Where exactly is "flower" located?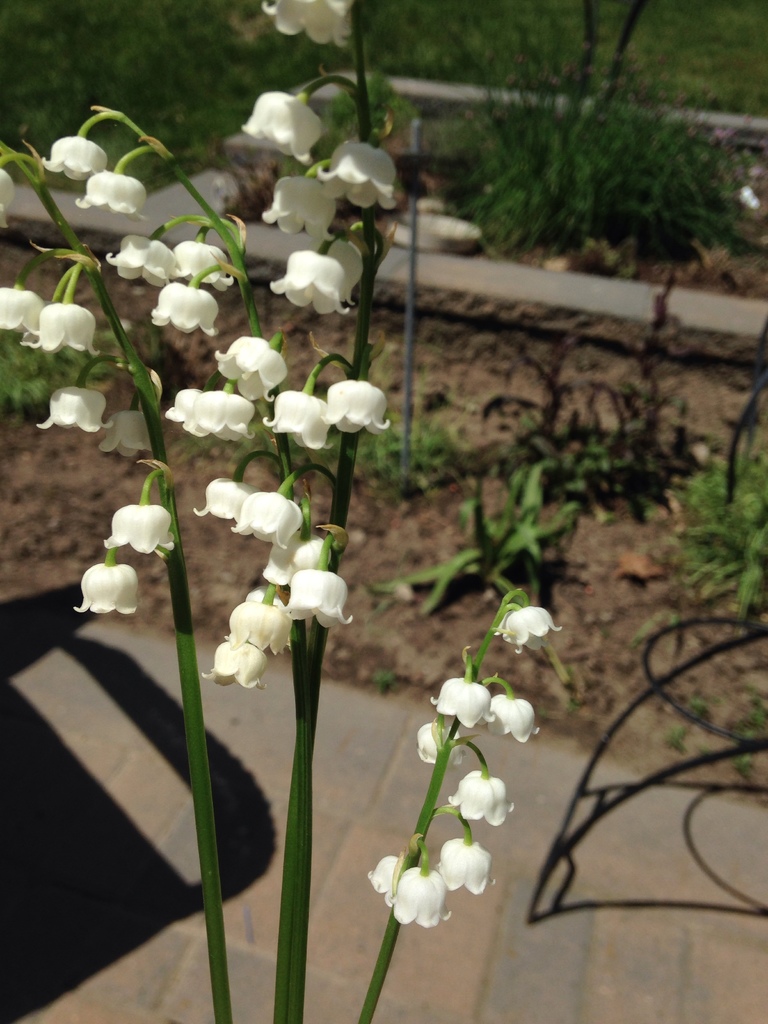
Its bounding box is crop(0, 166, 15, 232).
